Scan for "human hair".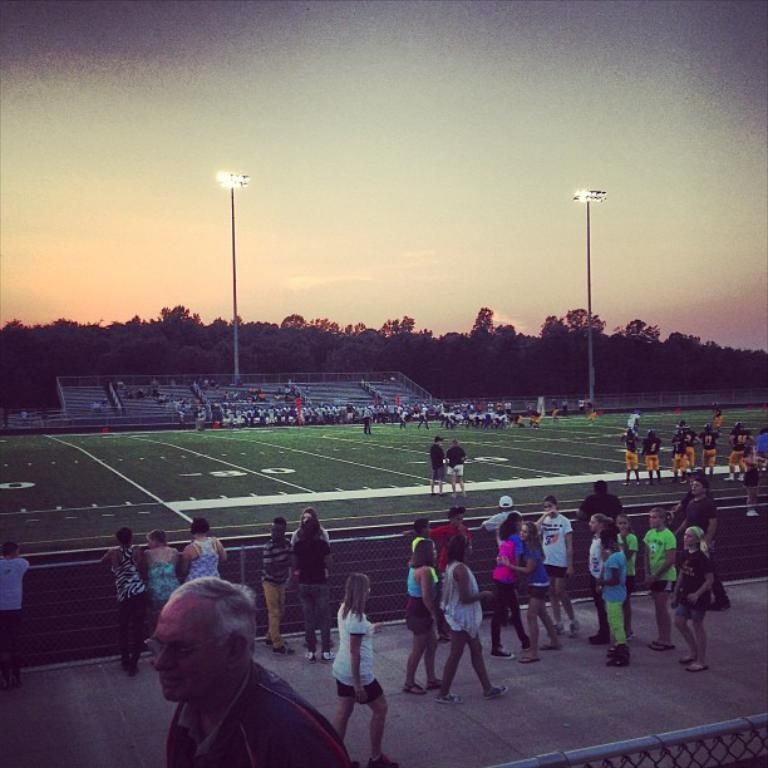
Scan result: bbox(188, 520, 211, 535).
